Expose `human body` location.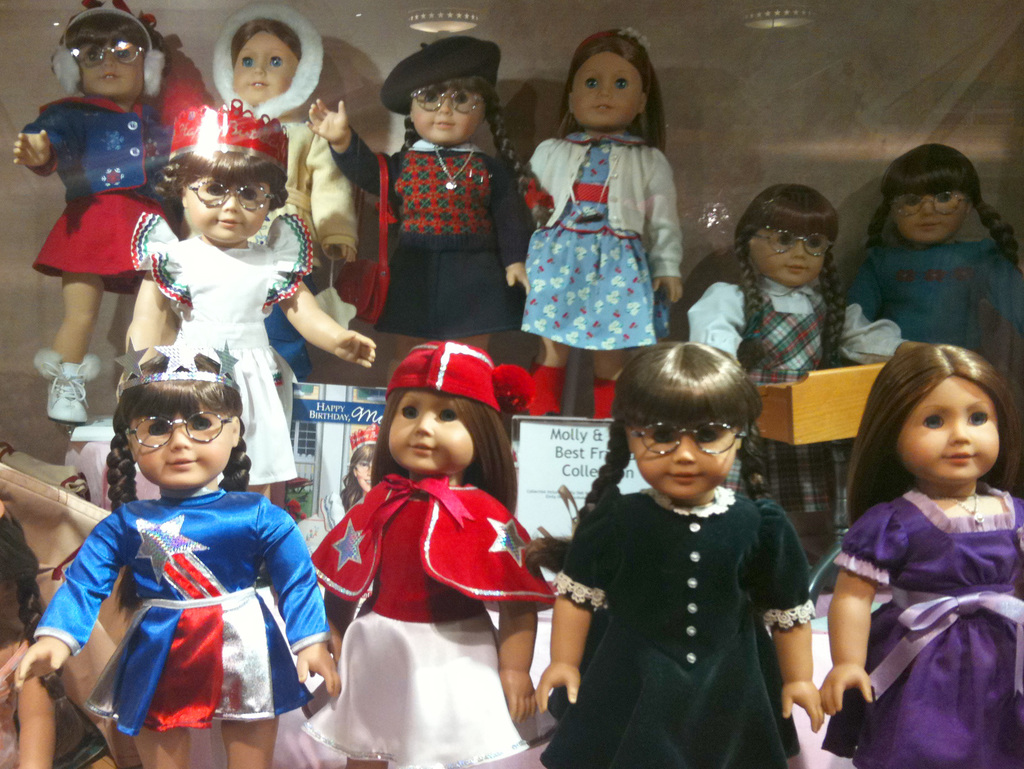
Exposed at pyautogui.locateOnScreen(813, 348, 1021, 764).
